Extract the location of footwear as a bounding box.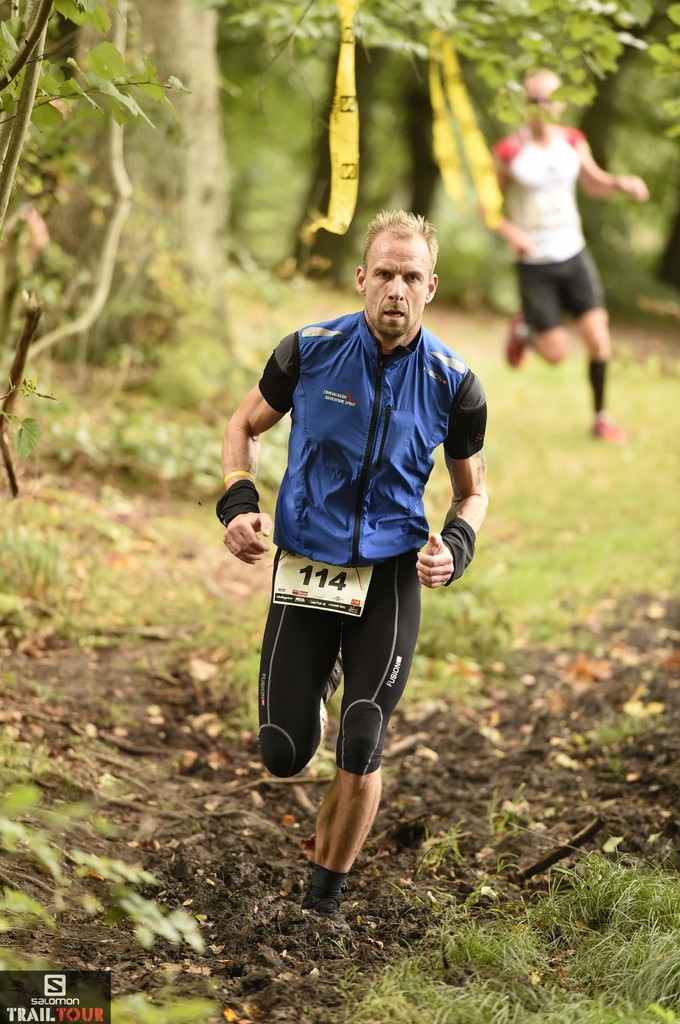
detection(303, 908, 351, 942).
